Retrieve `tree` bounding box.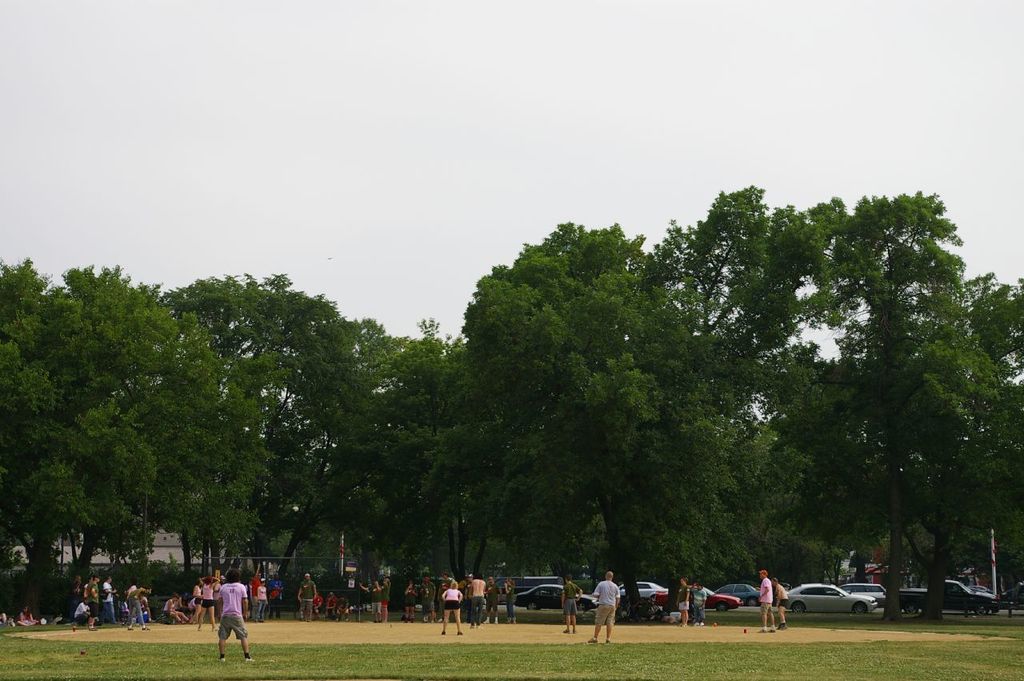
Bounding box: [left=0, top=257, right=279, bottom=621].
